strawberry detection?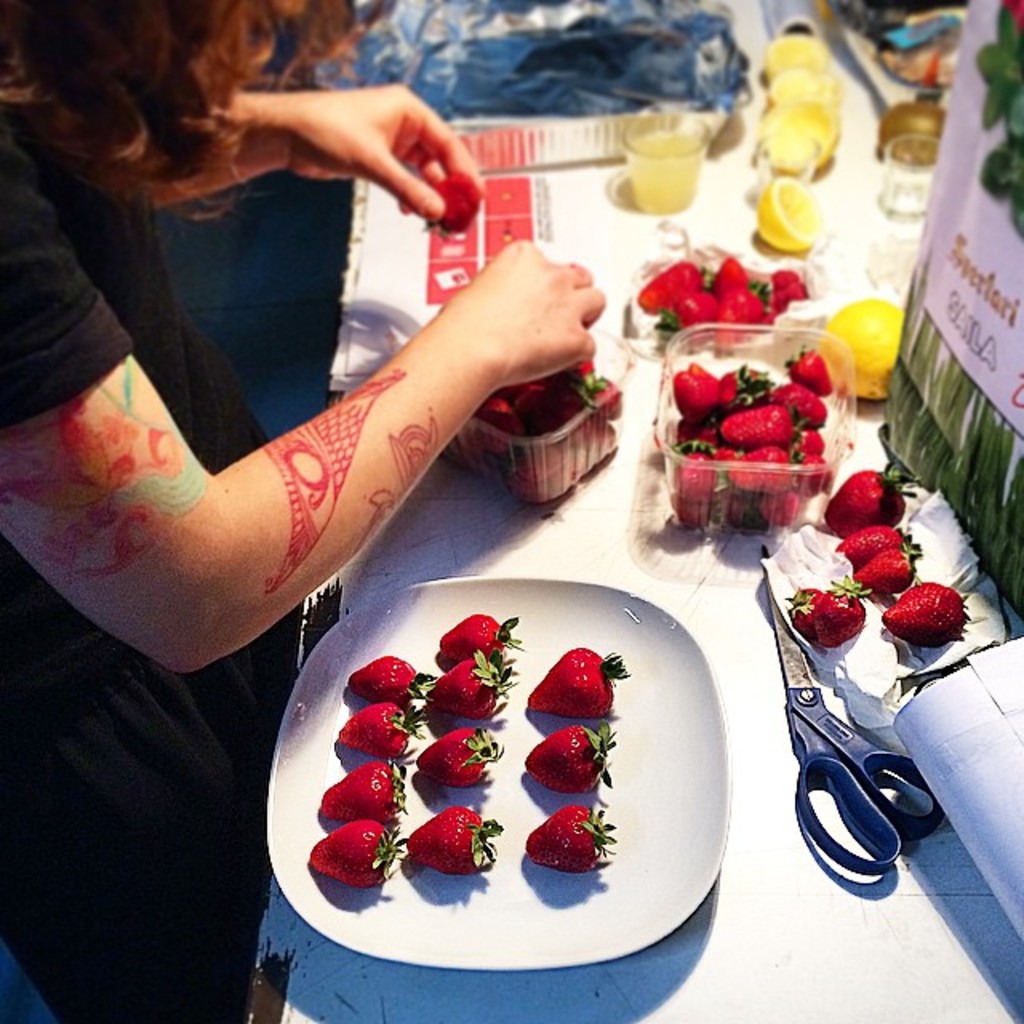
(434,608,528,664)
